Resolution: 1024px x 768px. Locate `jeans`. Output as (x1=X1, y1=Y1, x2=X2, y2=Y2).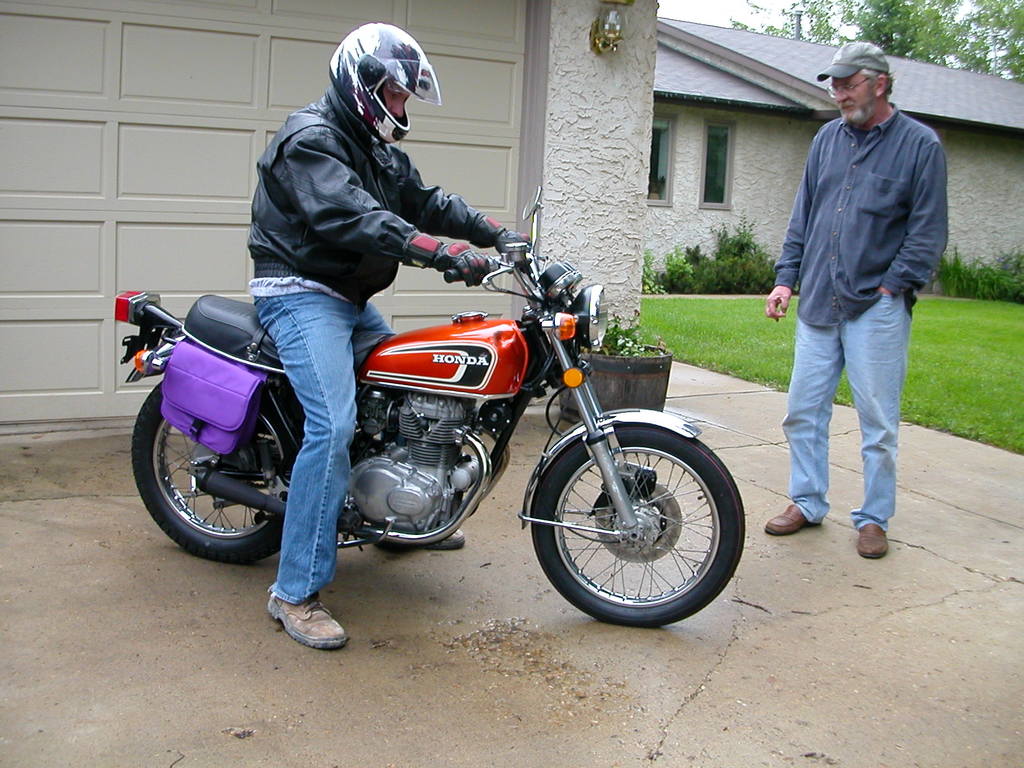
(x1=778, y1=296, x2=906, y2=540).
